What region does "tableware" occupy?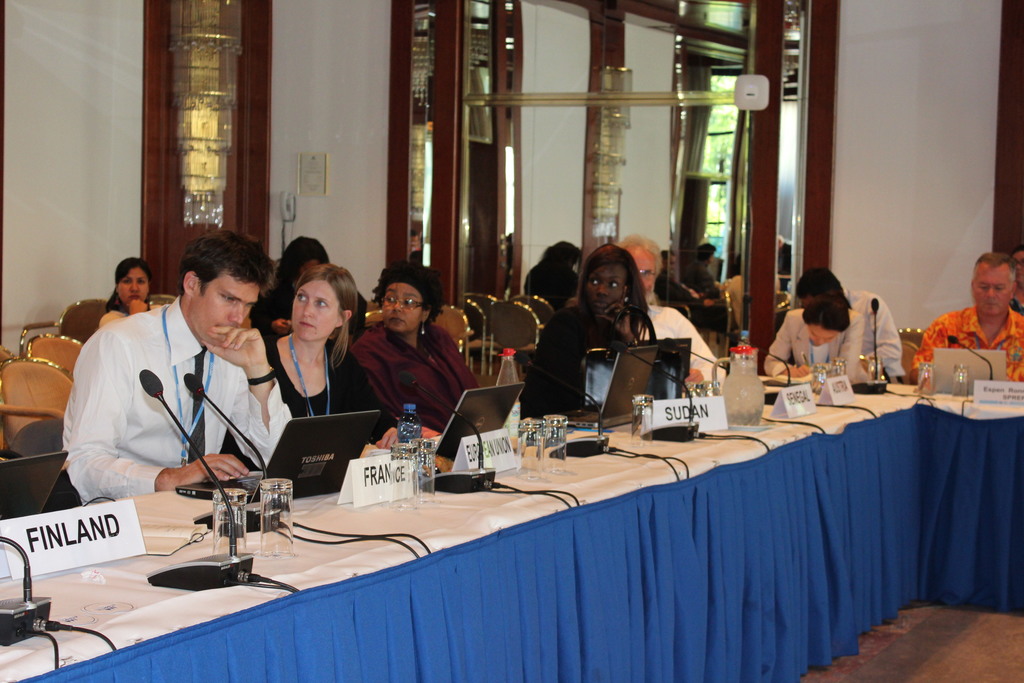
262 478 295 559.
